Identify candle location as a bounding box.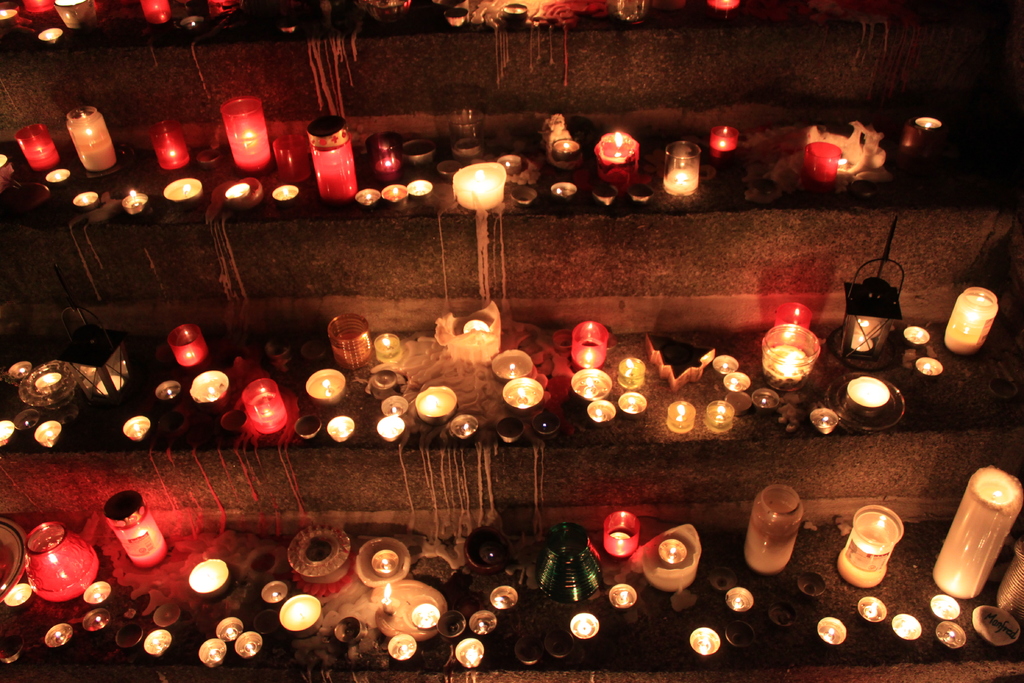
left=149, top=117, right=186, bottom=171.
